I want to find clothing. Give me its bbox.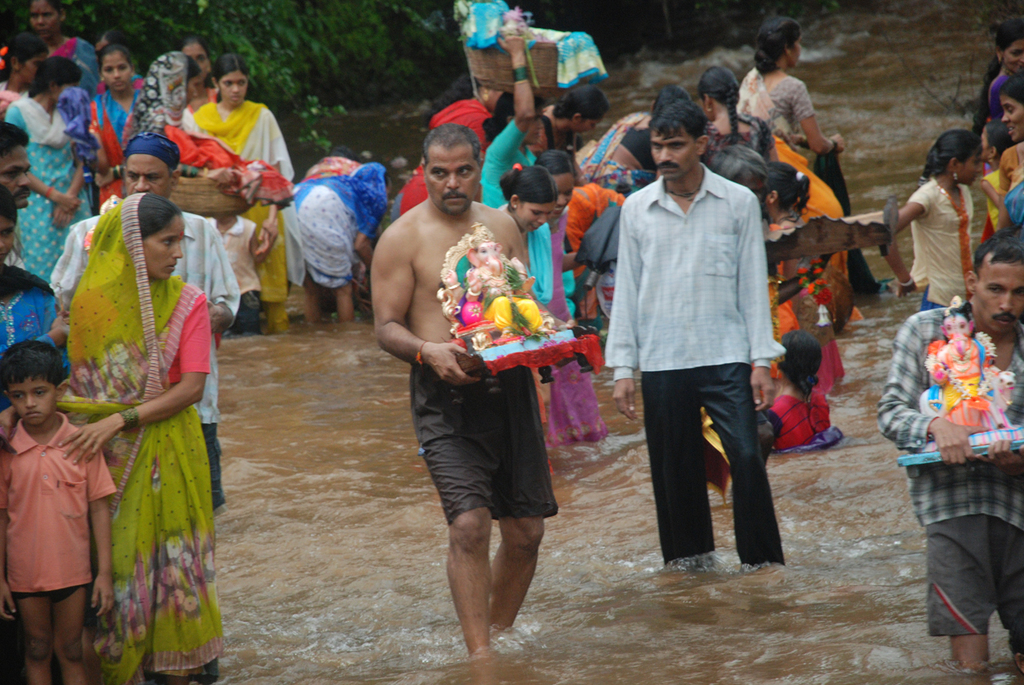
53, 199, 241, 497.
